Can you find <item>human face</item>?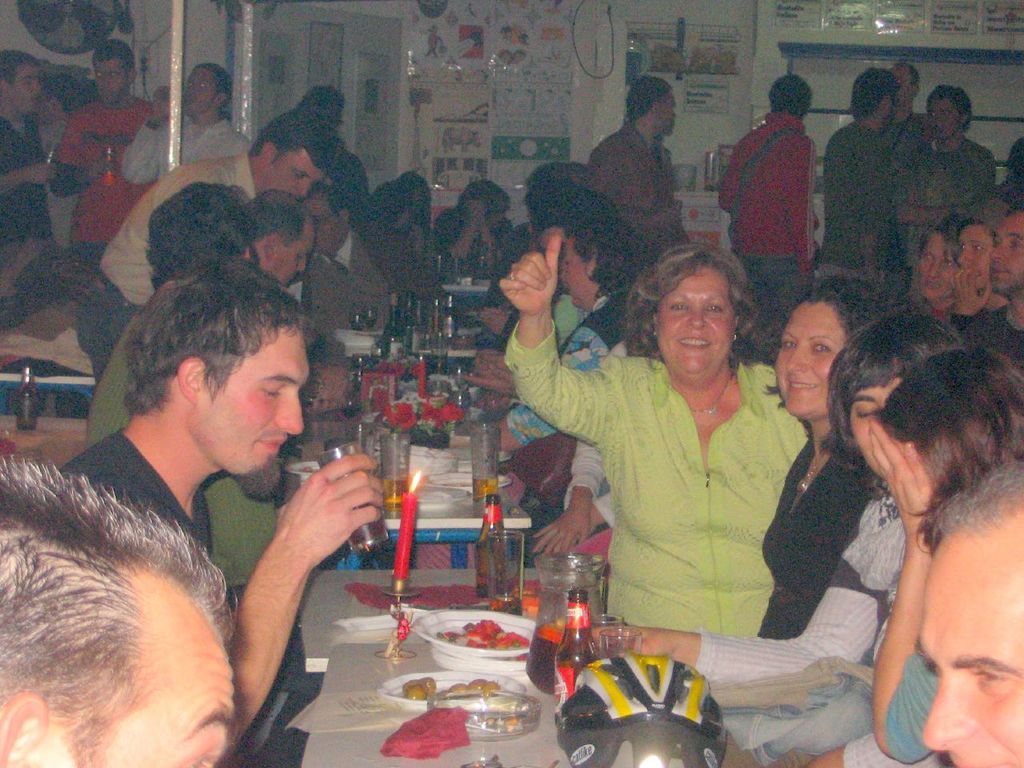
Yes, bounding box: [left=94, top=54, right=125, bottom=102].
